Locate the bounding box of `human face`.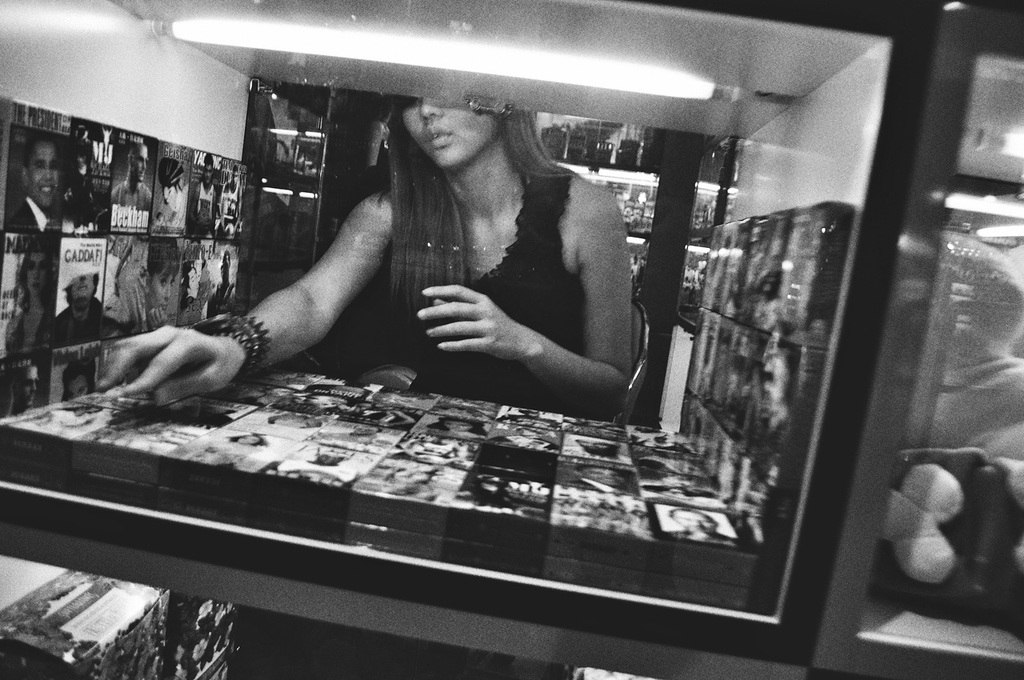
Bounding box: box=[31, 143, 54, 202].
